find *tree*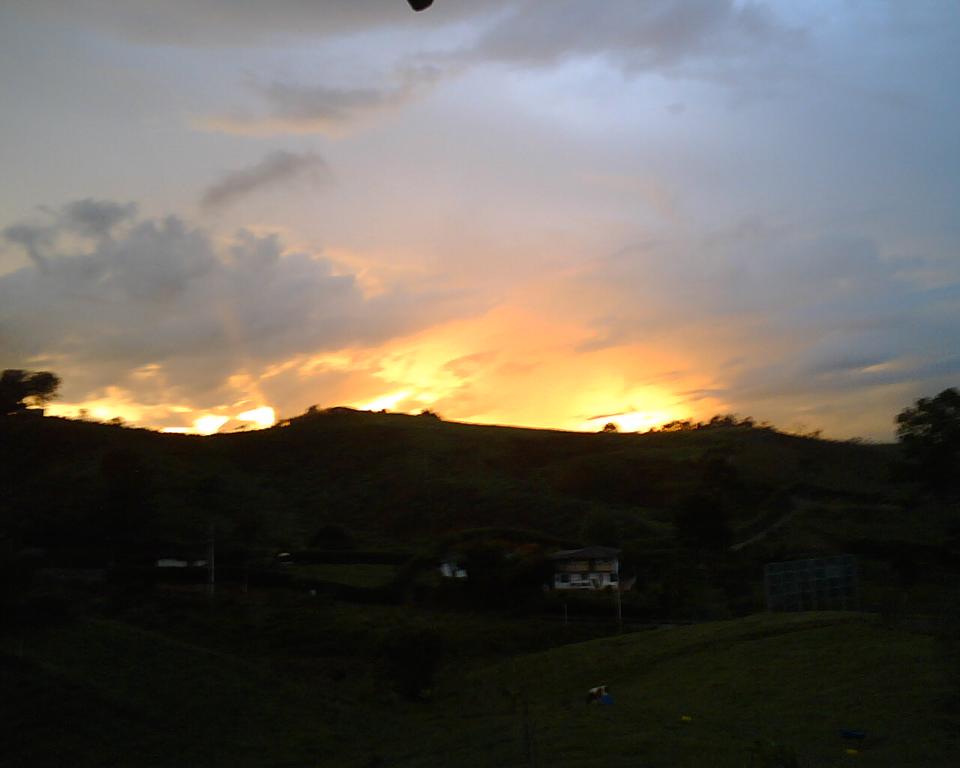
889 383 959 447
